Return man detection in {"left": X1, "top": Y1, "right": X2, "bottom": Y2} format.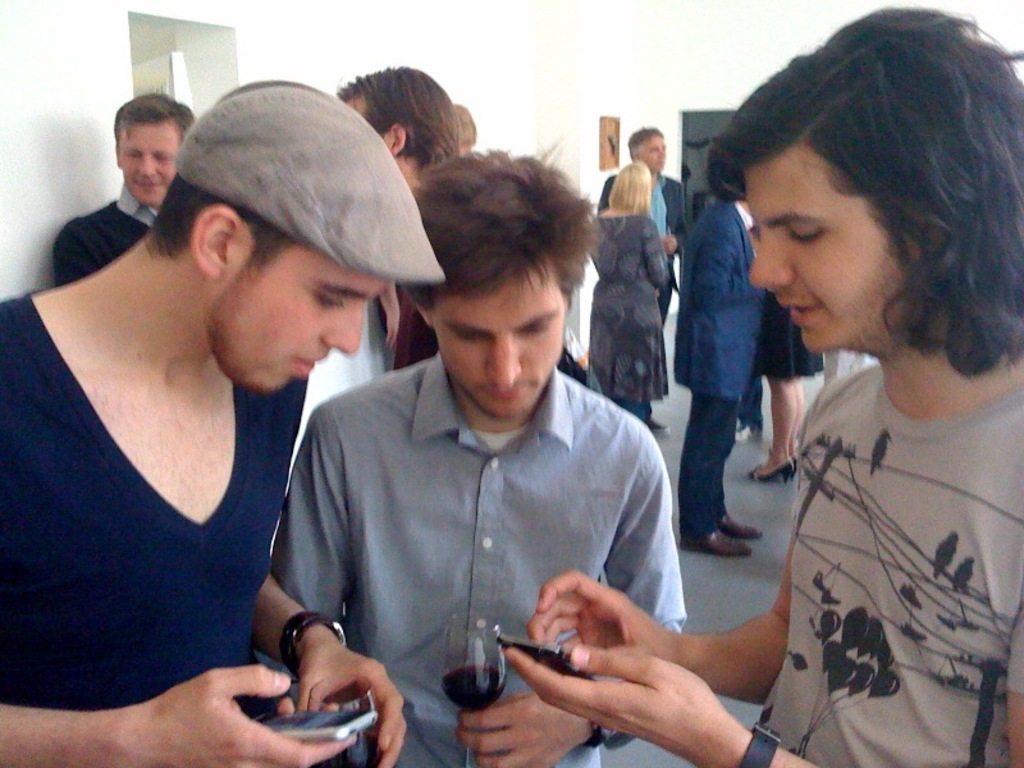
{"left": 602, "top": 125, "right": 690, "bottom": 324}.
